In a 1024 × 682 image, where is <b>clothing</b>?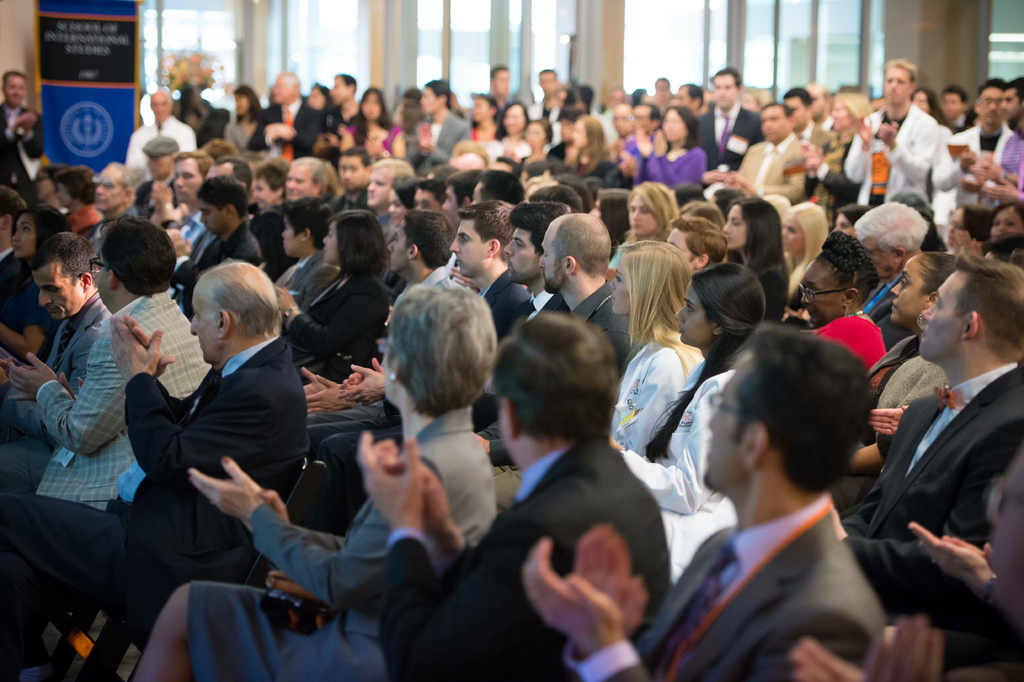
detection(694, 108, 763, 171).
